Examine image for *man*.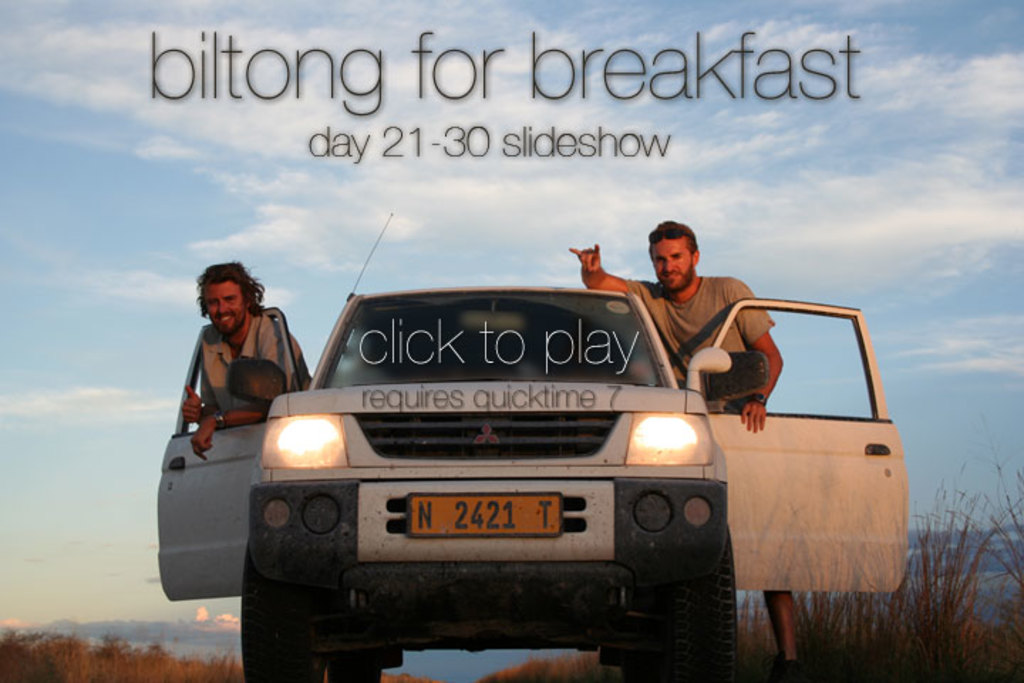
Examination result: x1=166 y1=259 x2=302 y2=451.
